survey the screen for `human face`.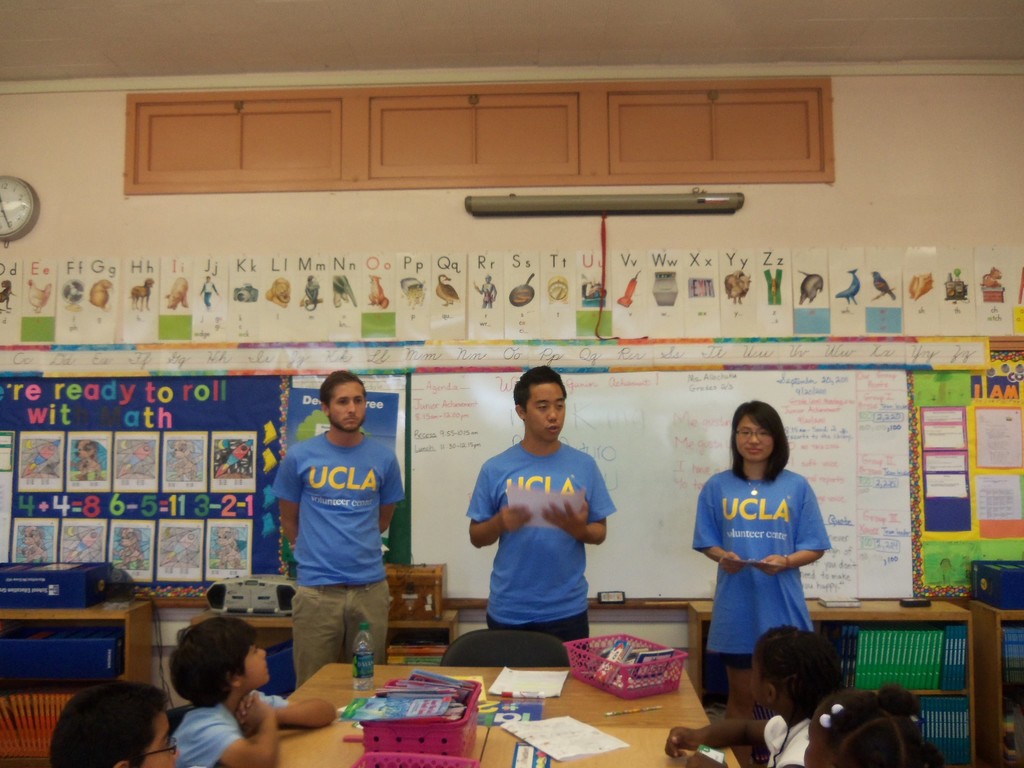
Survey found: (240,641,269,687).
